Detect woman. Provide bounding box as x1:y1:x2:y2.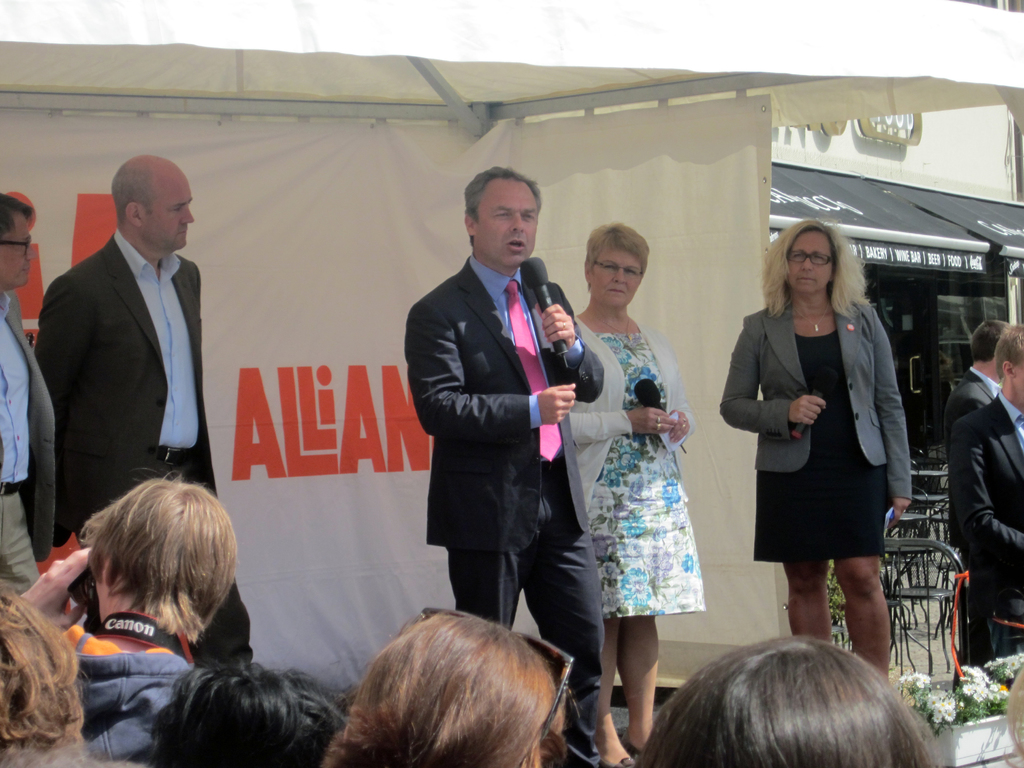
563:220:695:767.
